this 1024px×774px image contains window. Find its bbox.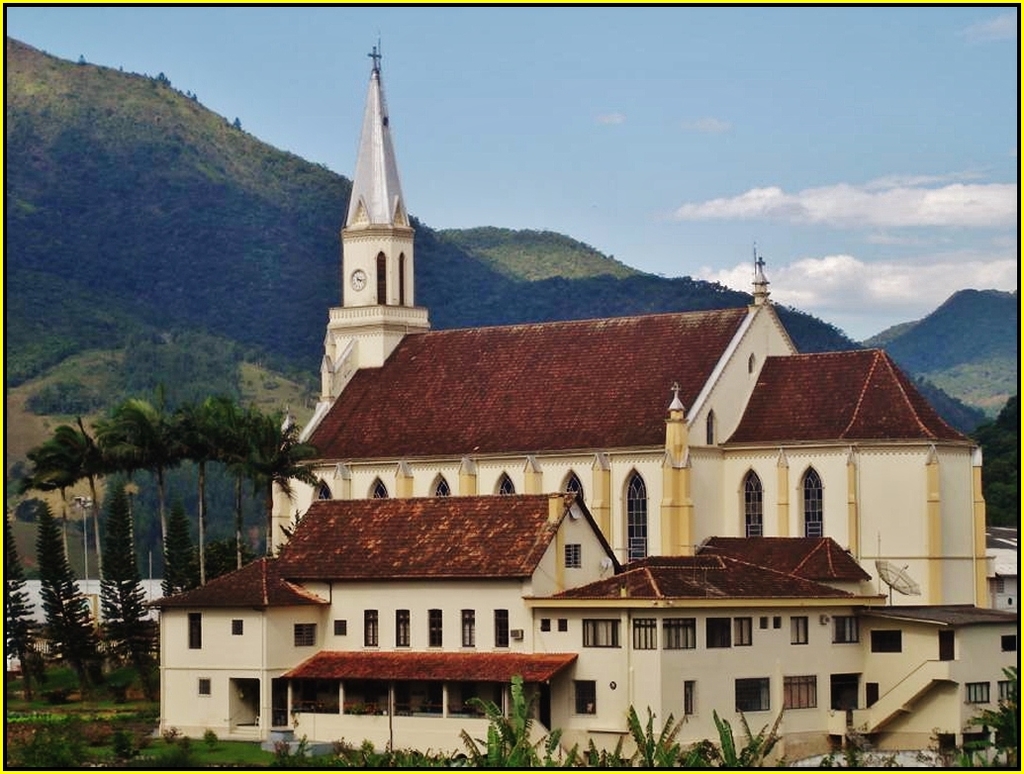
pyautogui.locateOnScreen(367, 614, 379, 643).
